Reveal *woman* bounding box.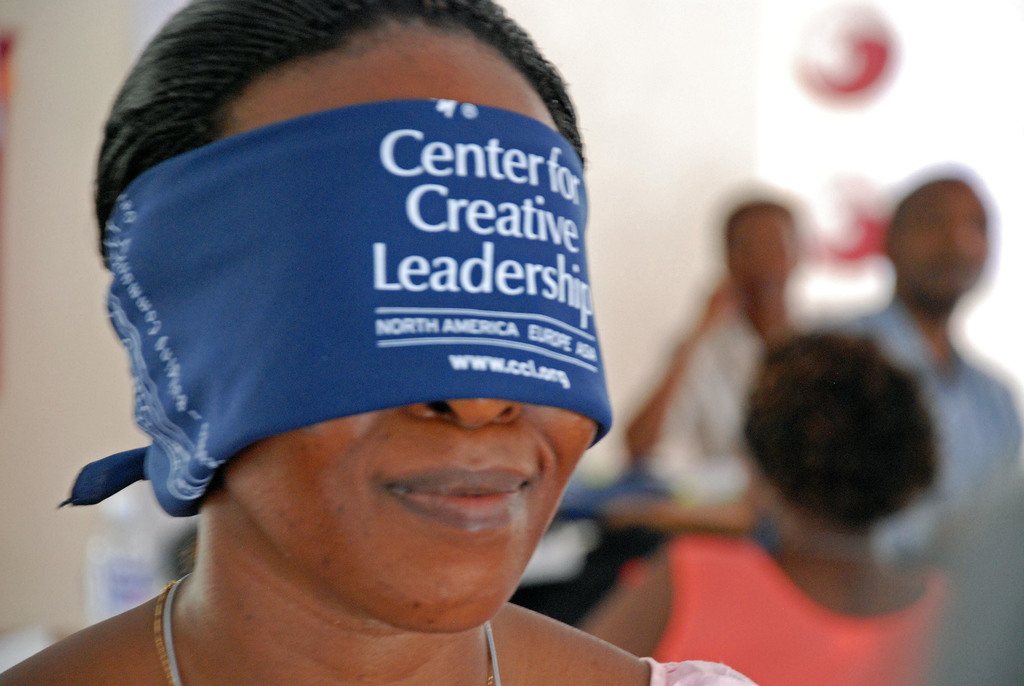
Revealed: (578,330,948,685).
